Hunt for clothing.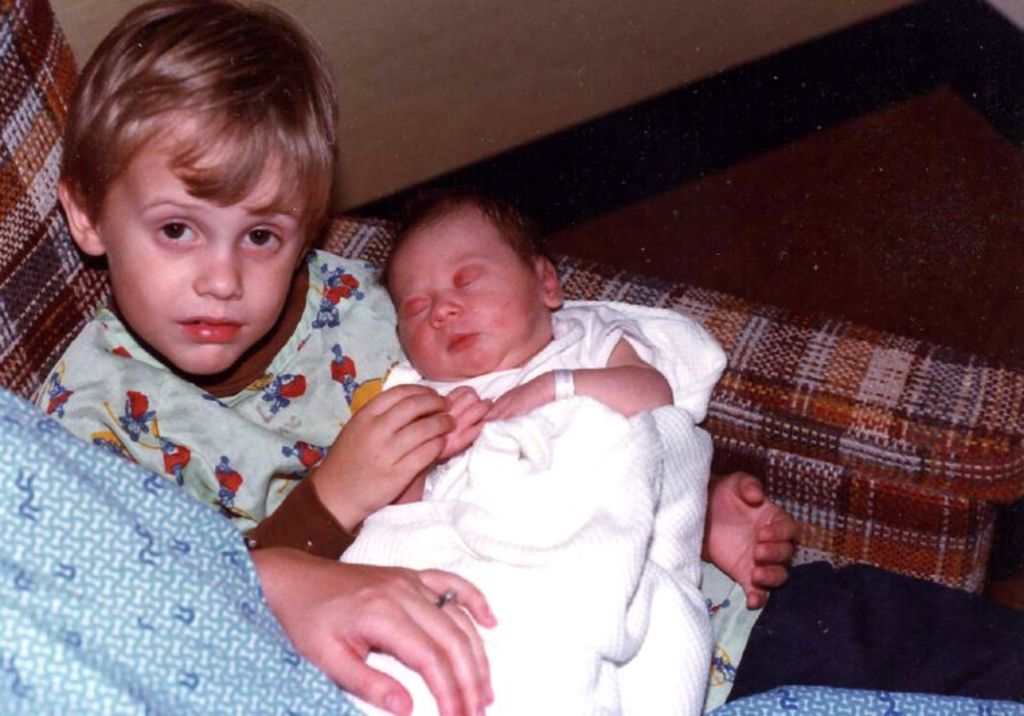
Hunted down at 0/389/1023/715.
